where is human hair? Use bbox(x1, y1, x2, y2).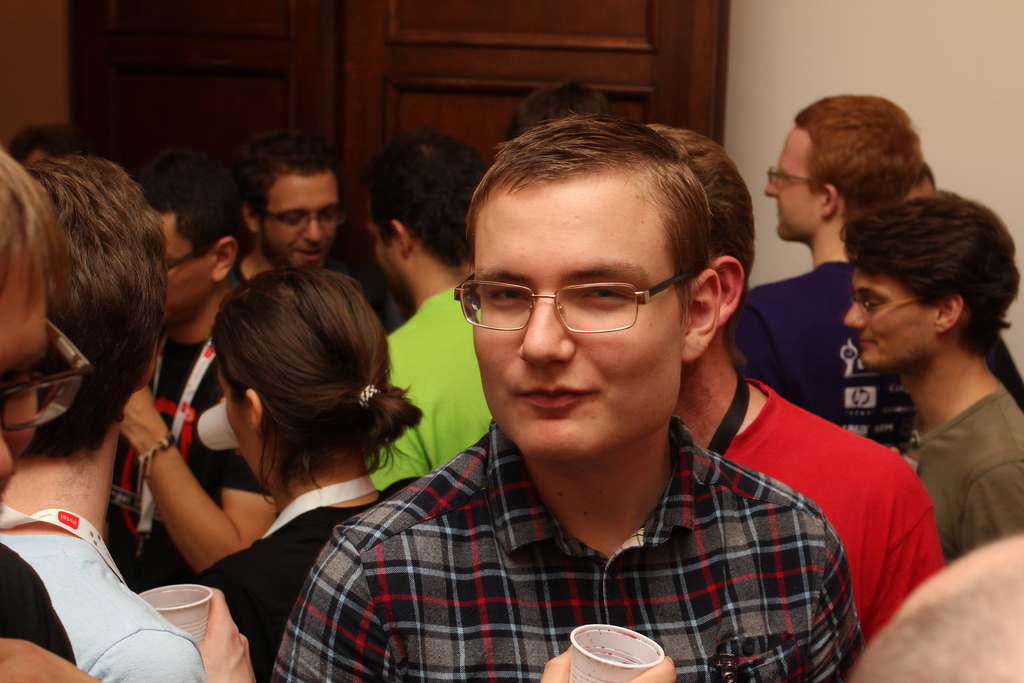
bbox(166, 261, 404, 523).
